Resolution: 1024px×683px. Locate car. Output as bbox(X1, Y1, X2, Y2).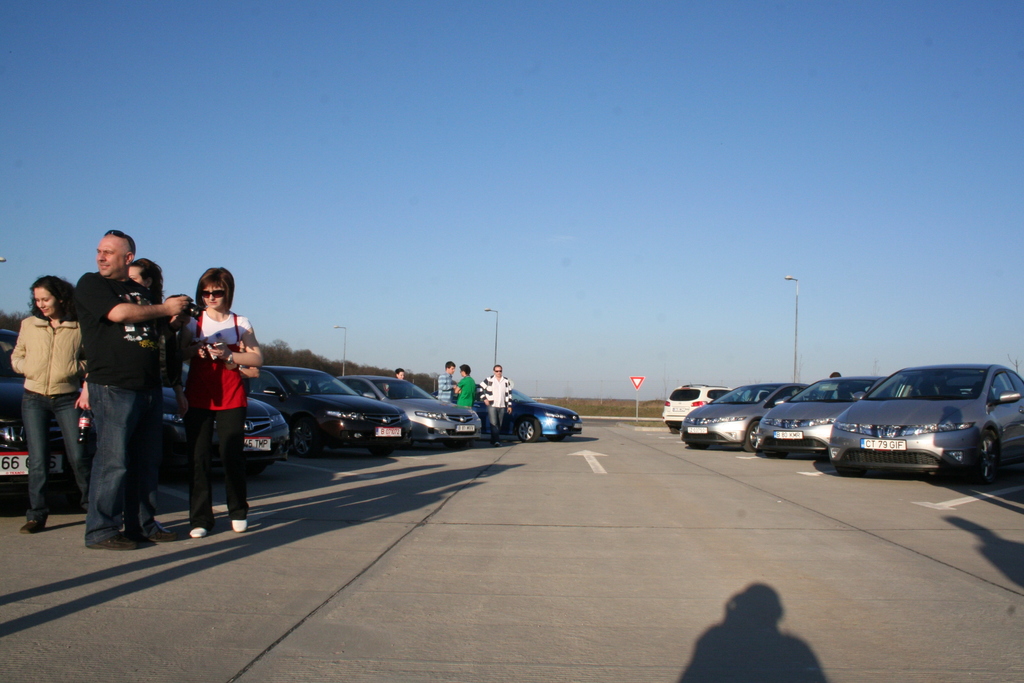
bbox(814, 366, 1012, 484).
